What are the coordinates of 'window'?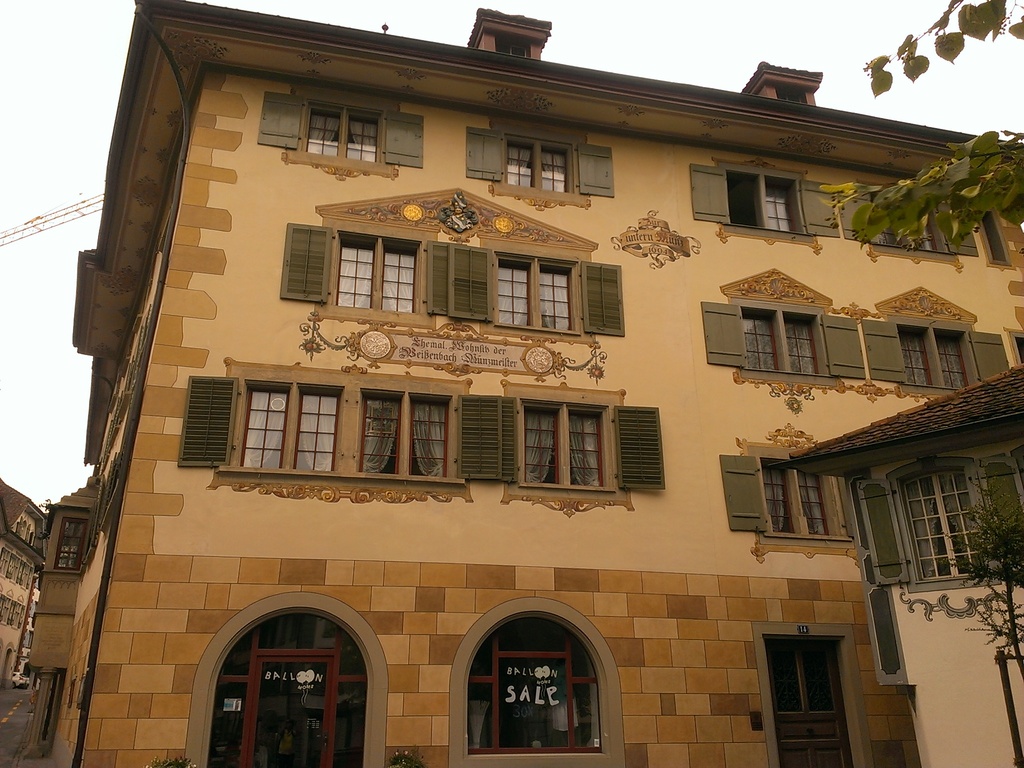
l=353, t=393, r=522, b=486.
